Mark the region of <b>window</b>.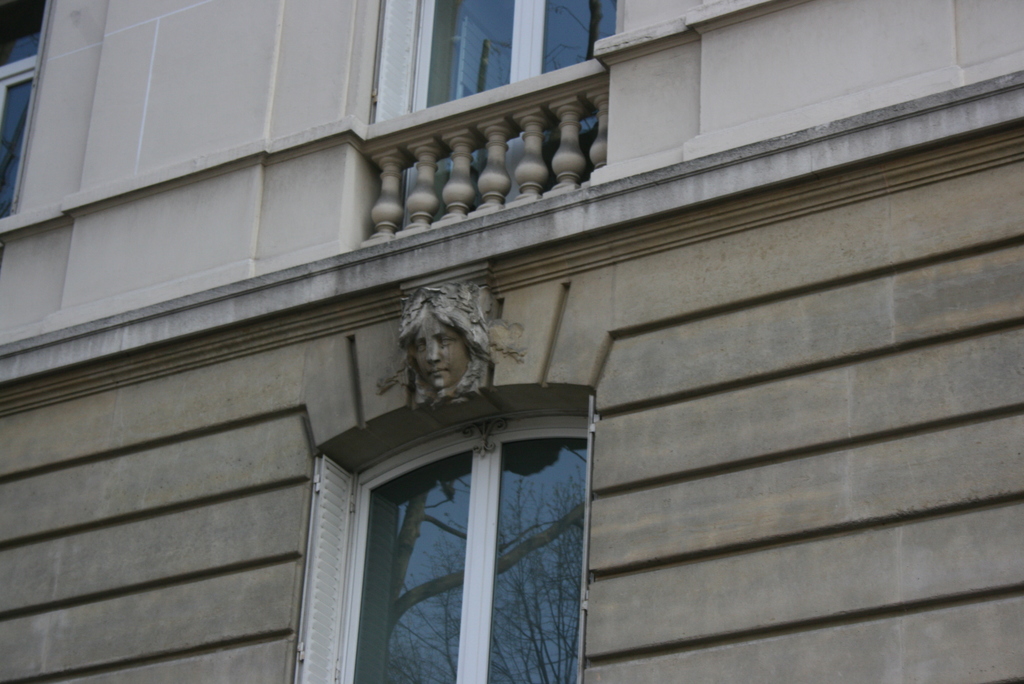
Region: 308, 391, 599, 654.
